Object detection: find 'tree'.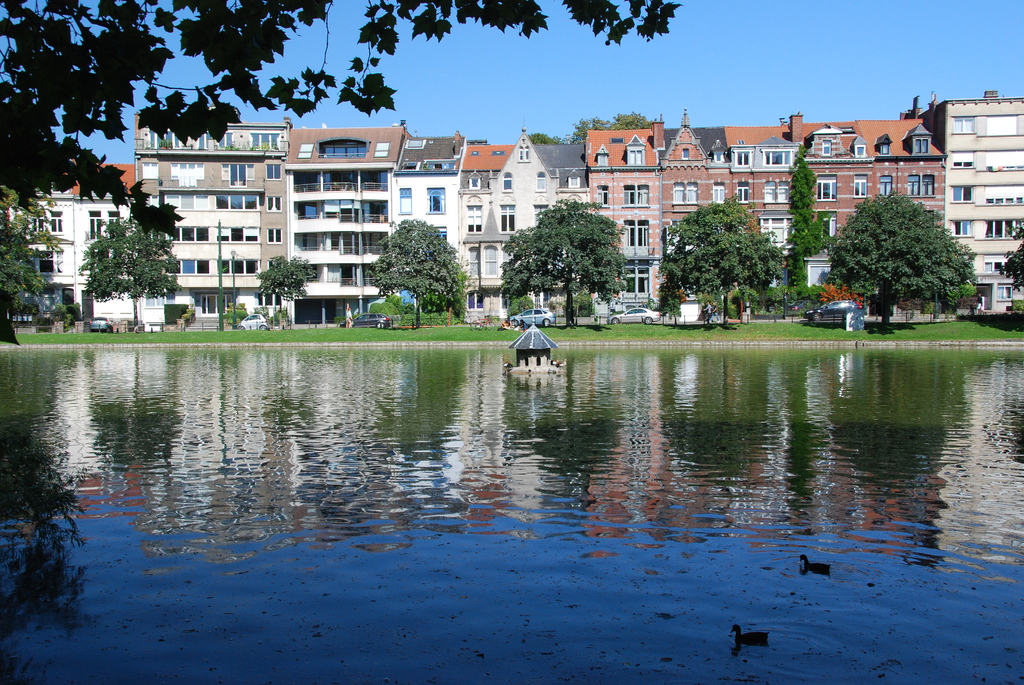
rect(497, 198, 627, 329).
